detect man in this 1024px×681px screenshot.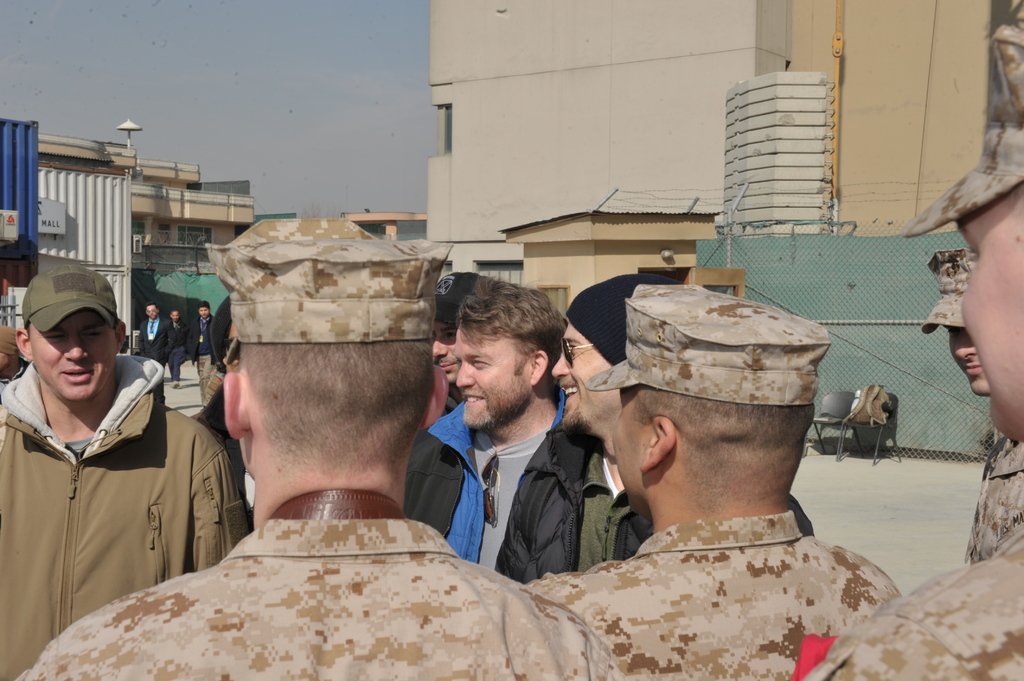
Detection: crop(574, 276, 819, 572).
